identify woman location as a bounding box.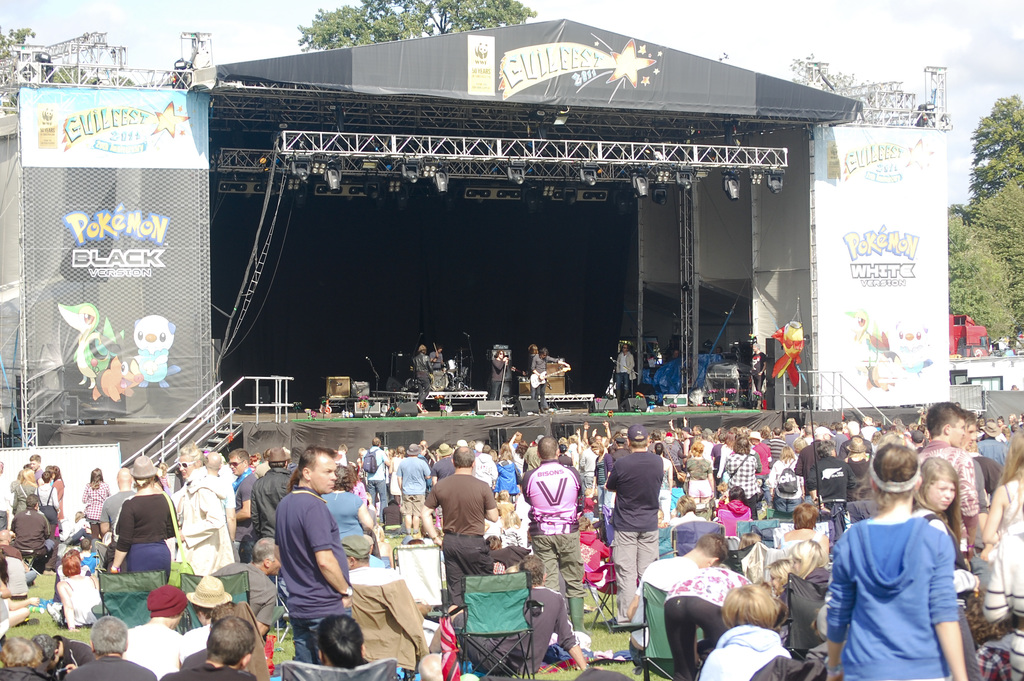
pyautogui.locateOnScreen(81, 466, 109, 544).
